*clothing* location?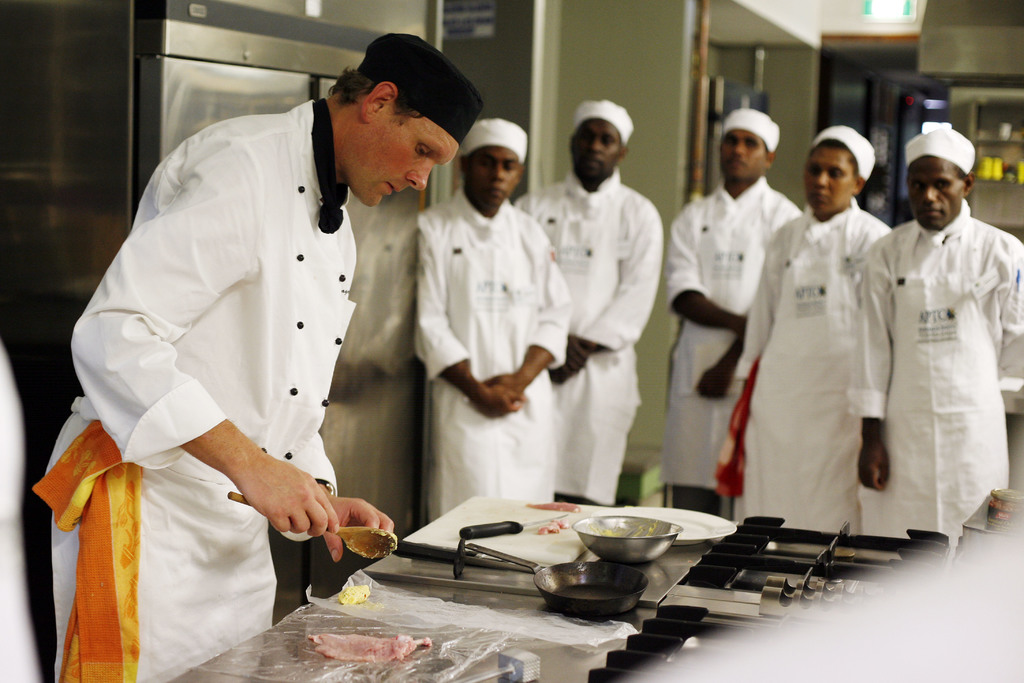
locate(510, 172, 648, 502)
